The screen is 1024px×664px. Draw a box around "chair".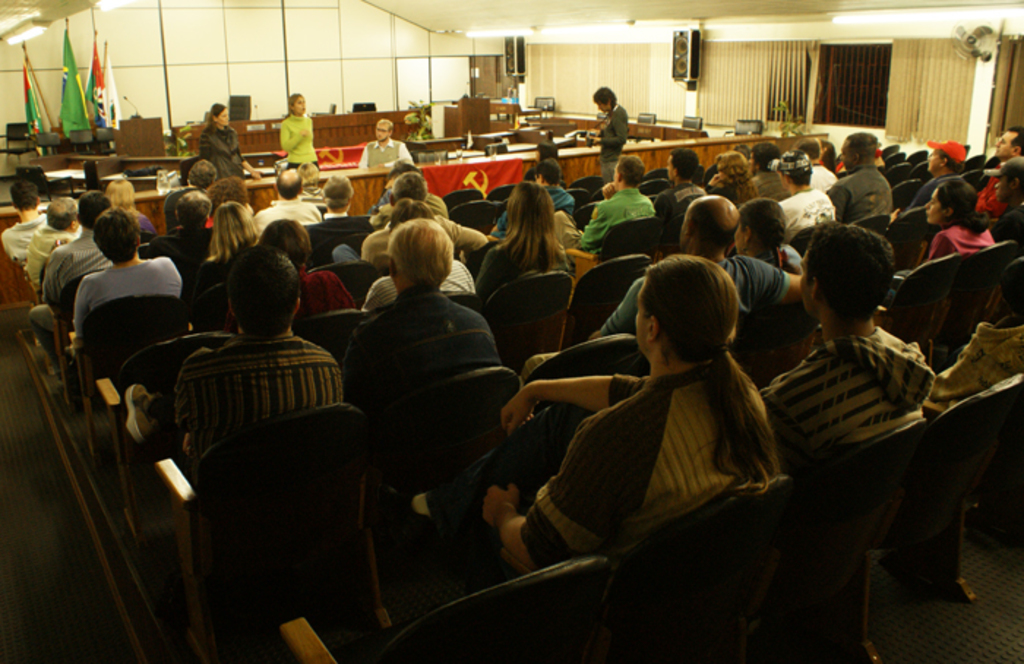
detection(448, 202, 503, 234).
